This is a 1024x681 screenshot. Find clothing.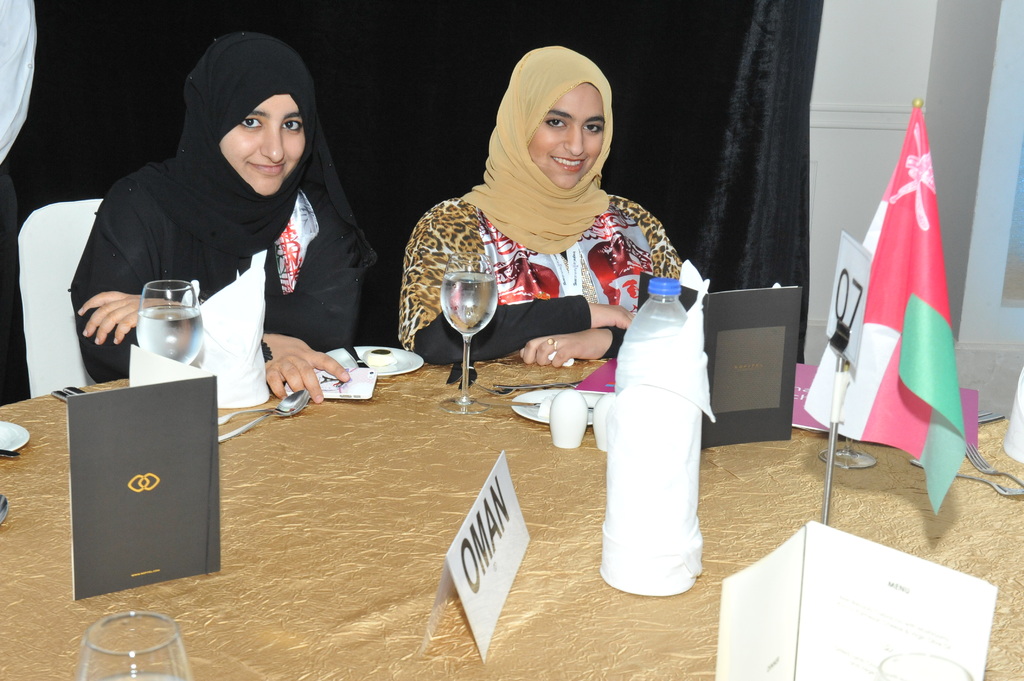
Bounding box: l=412, t=128, r=694, b=378.
